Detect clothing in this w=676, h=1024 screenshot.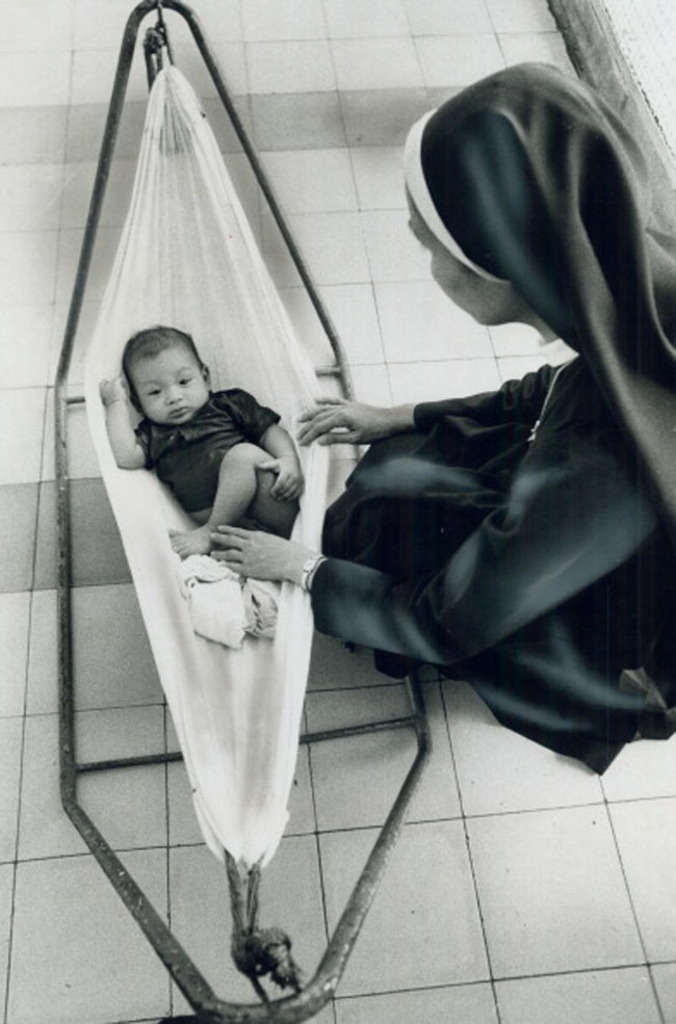
Detection: select_region(307, 64, 675, 769).
